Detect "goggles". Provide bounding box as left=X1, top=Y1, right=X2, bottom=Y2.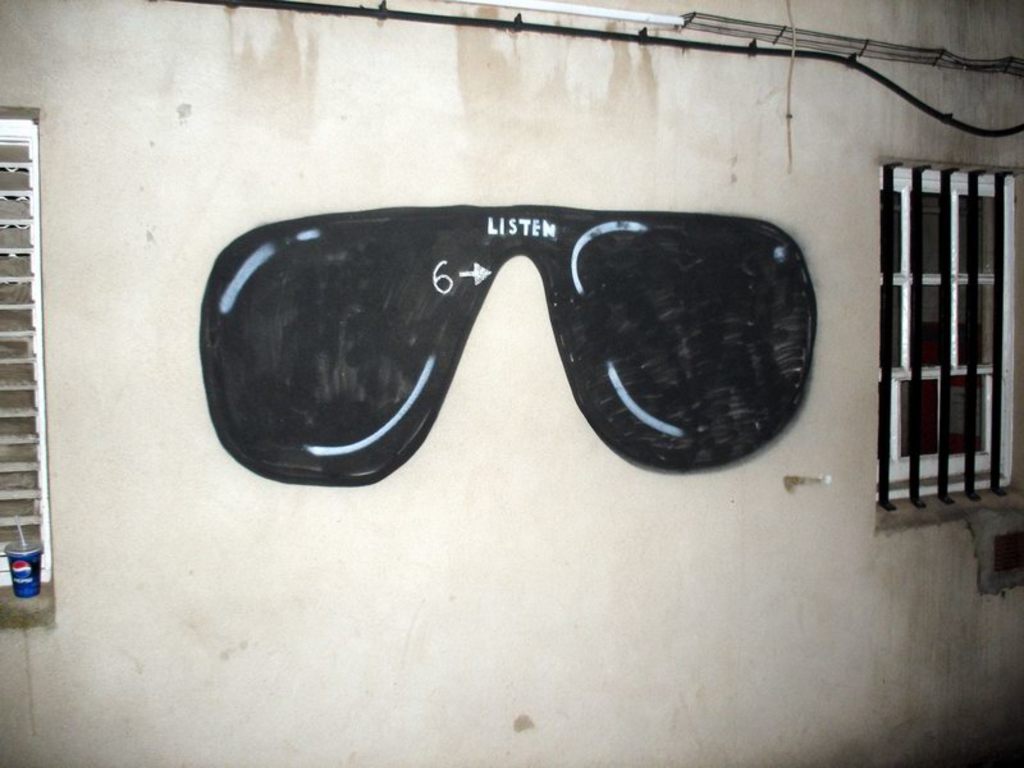
left=166, top=192, right=827, bottom=495.
